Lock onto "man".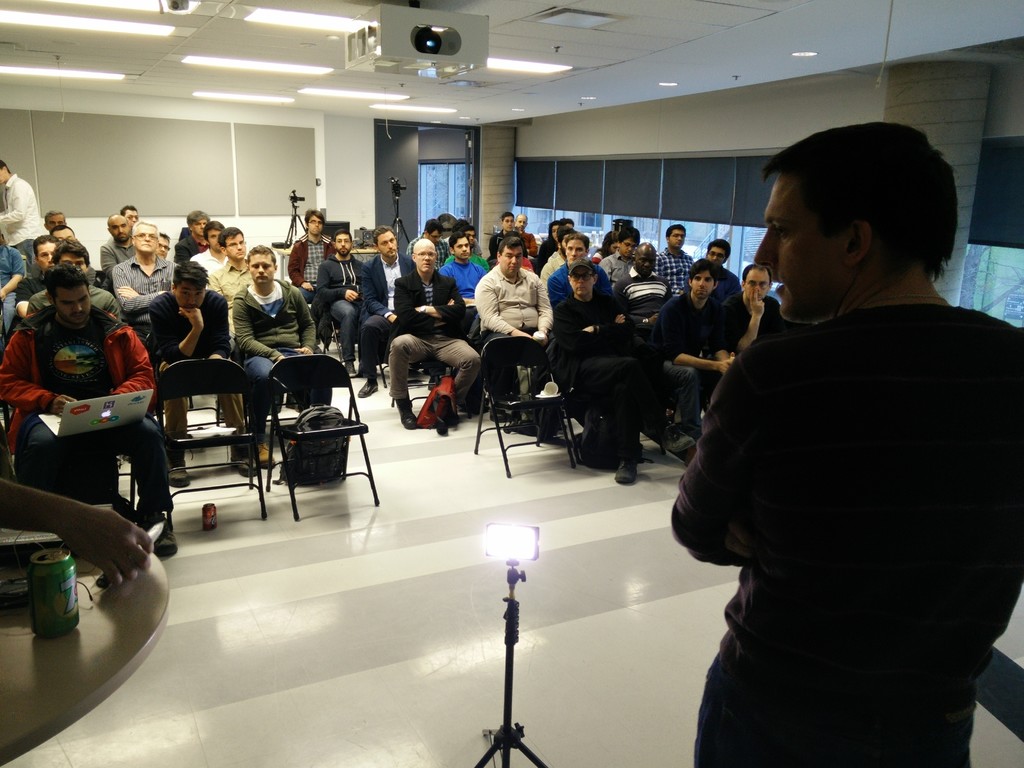
Locked: [left=176, top=210, right=211, bottom=260].
